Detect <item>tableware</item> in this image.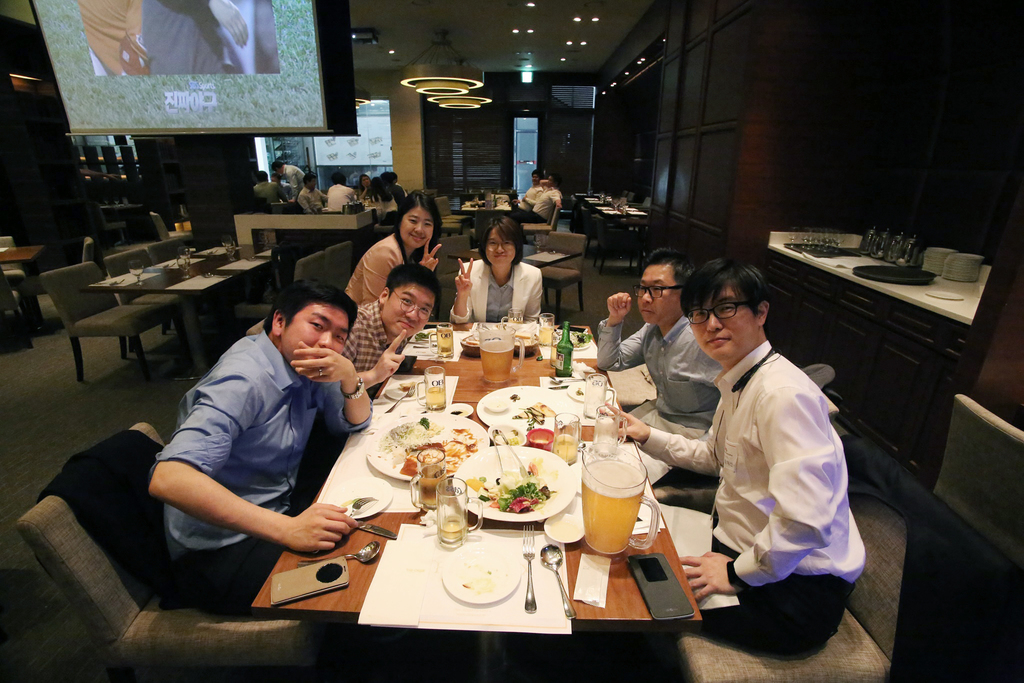
Detection: <region>578, 450, 654, 539</region>.
